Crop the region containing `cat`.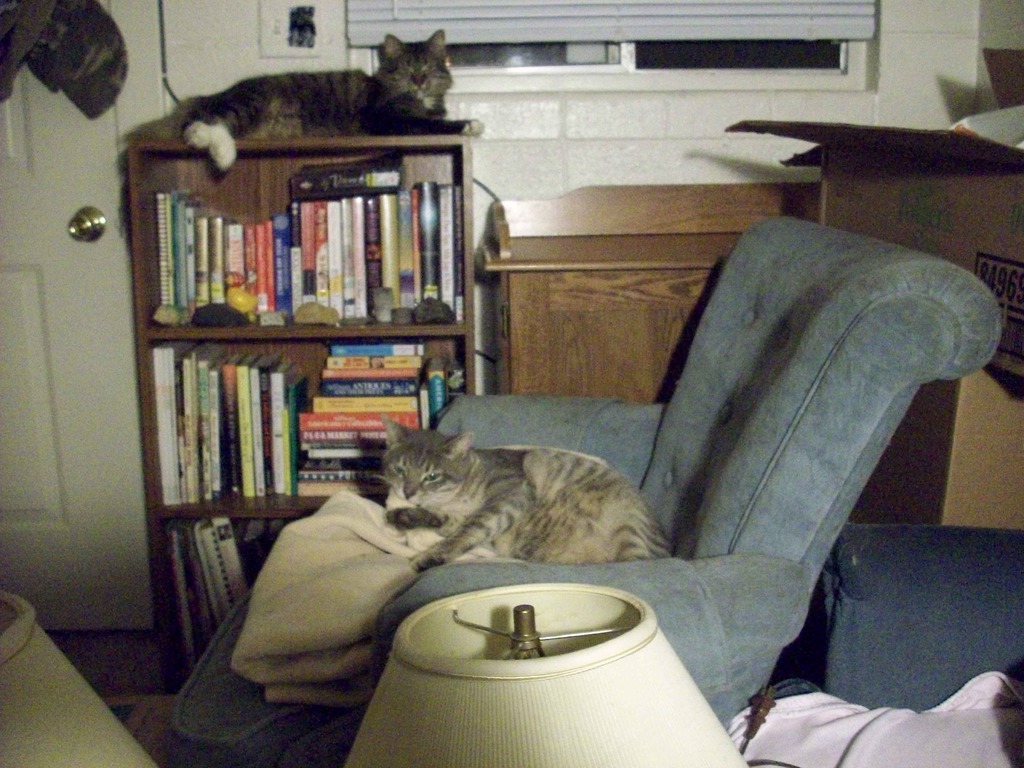
Crop region: 179 28 486 172.
